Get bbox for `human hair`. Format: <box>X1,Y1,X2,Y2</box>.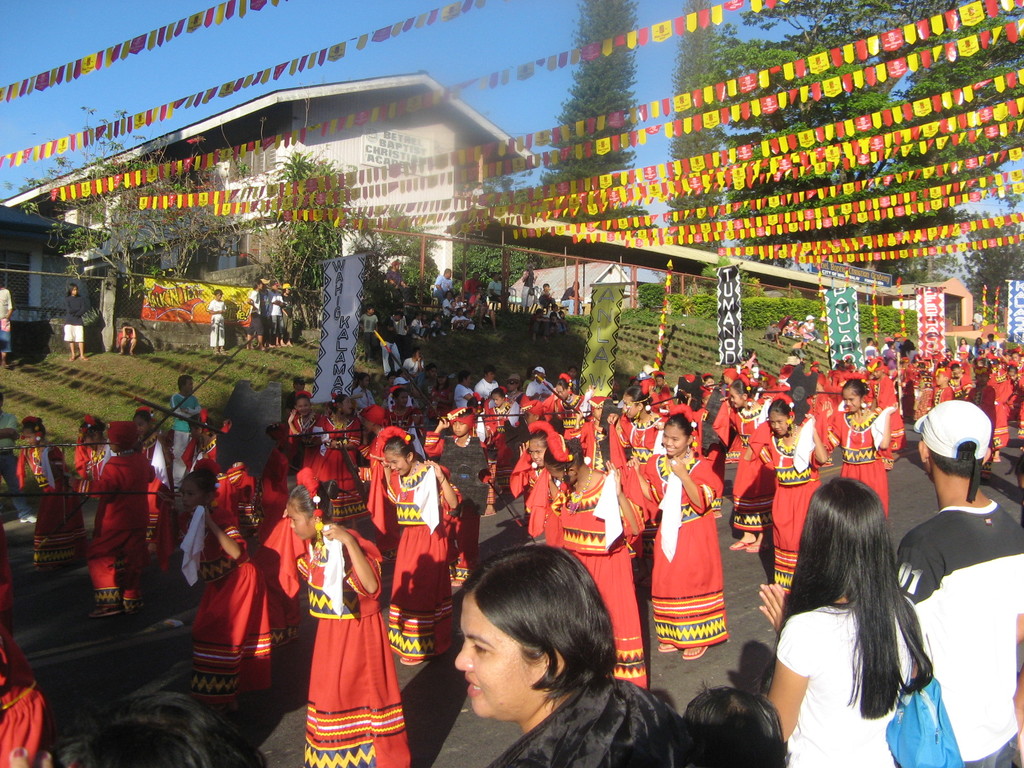
<box>122,322,129,327</box>.
